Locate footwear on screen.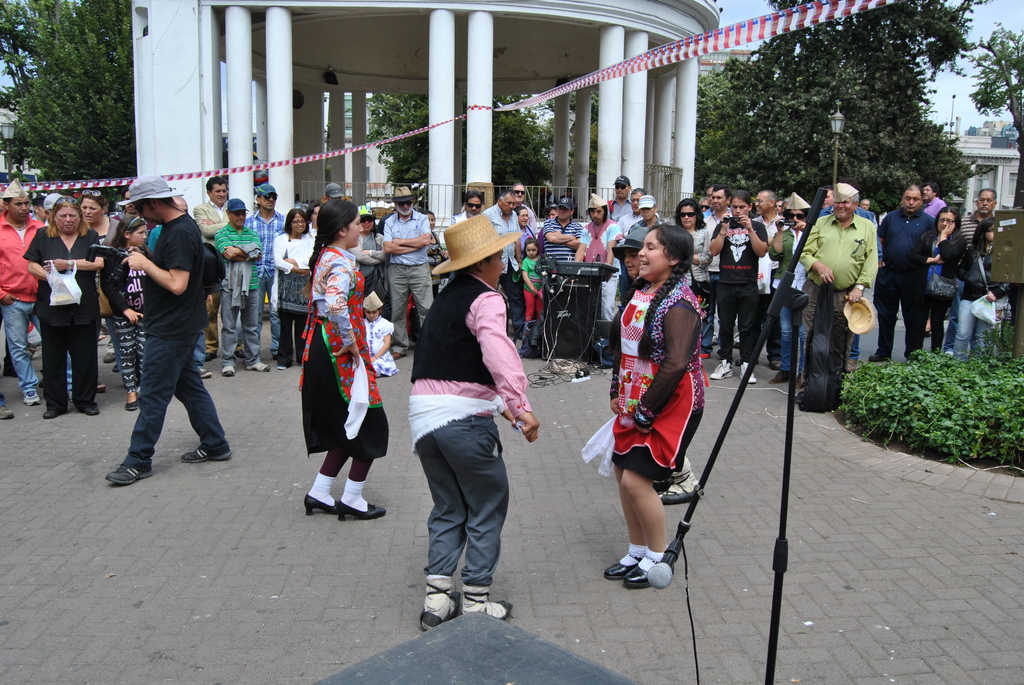
On screen at 73 395 109 418.
